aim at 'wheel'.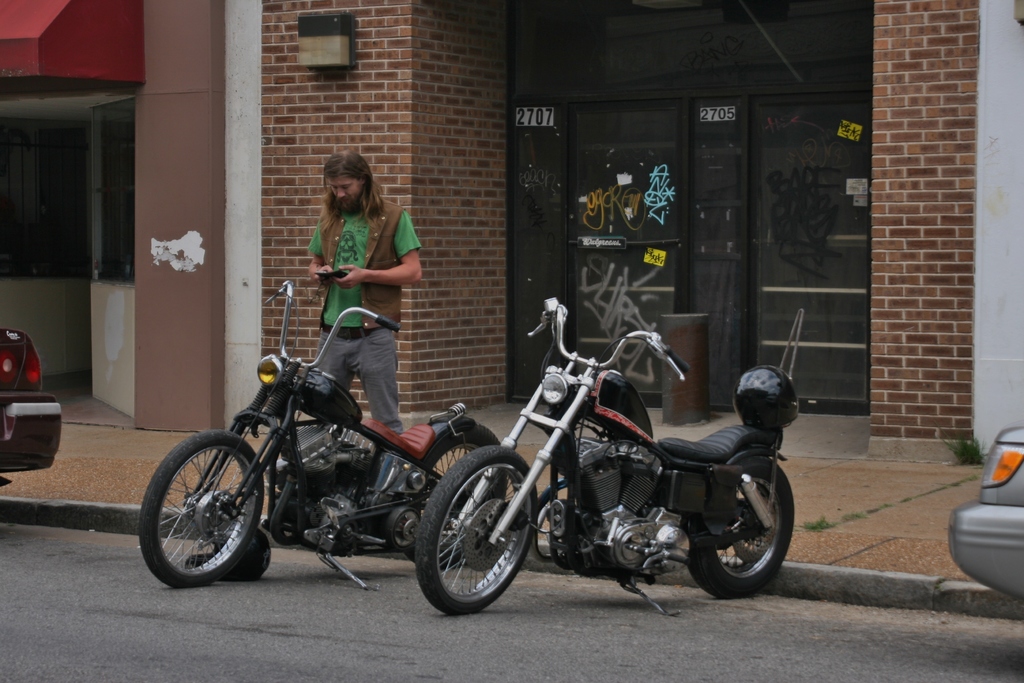
Aimed at (407, 423, 515, 570).
